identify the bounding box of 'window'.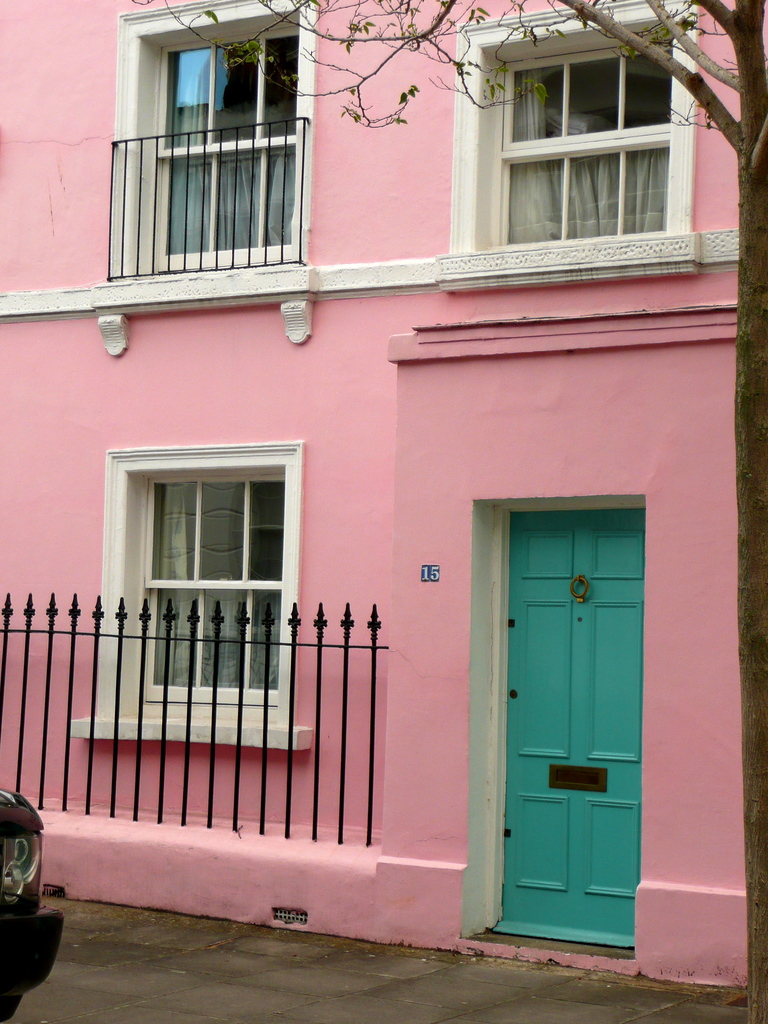
x1=99 y1=5 x2=325 y2=286.
